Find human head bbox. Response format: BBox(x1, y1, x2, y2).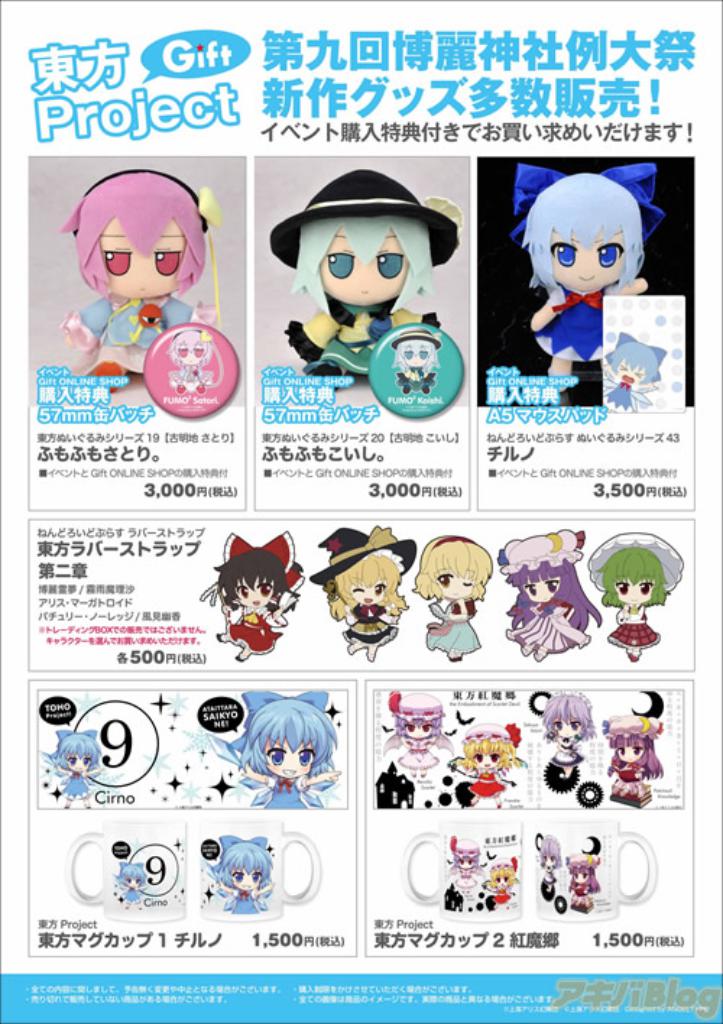
BBox(587, 526, 684, 609).
